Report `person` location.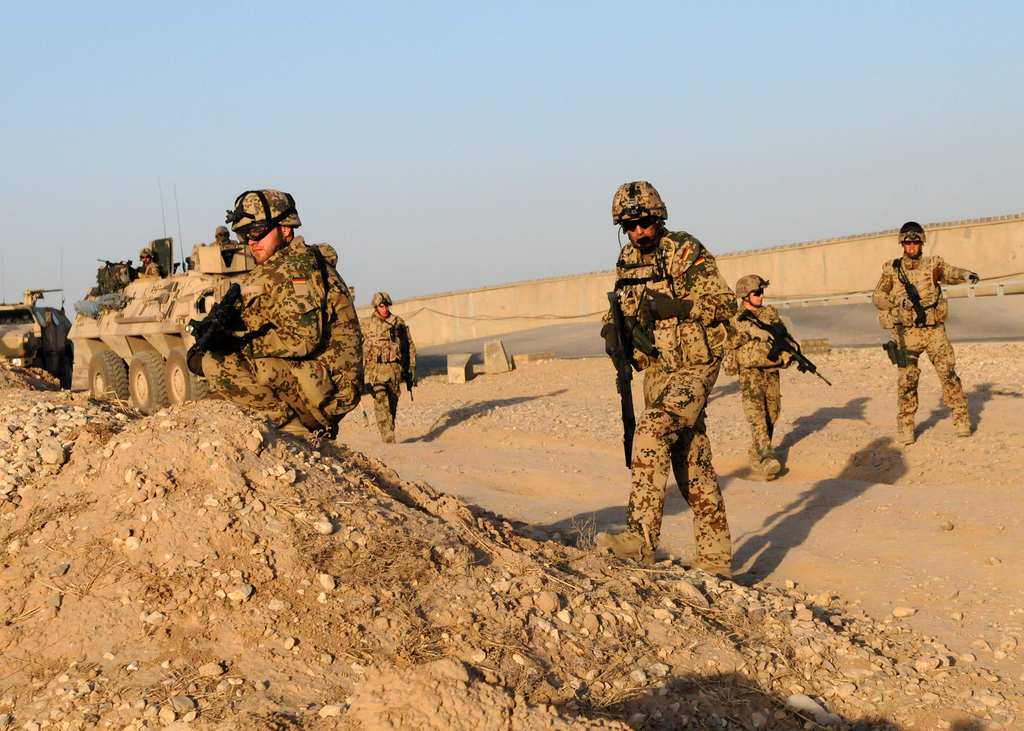
Report: {"x1": 194, "y1": 183, "x2": 363, "y2": 454}.
